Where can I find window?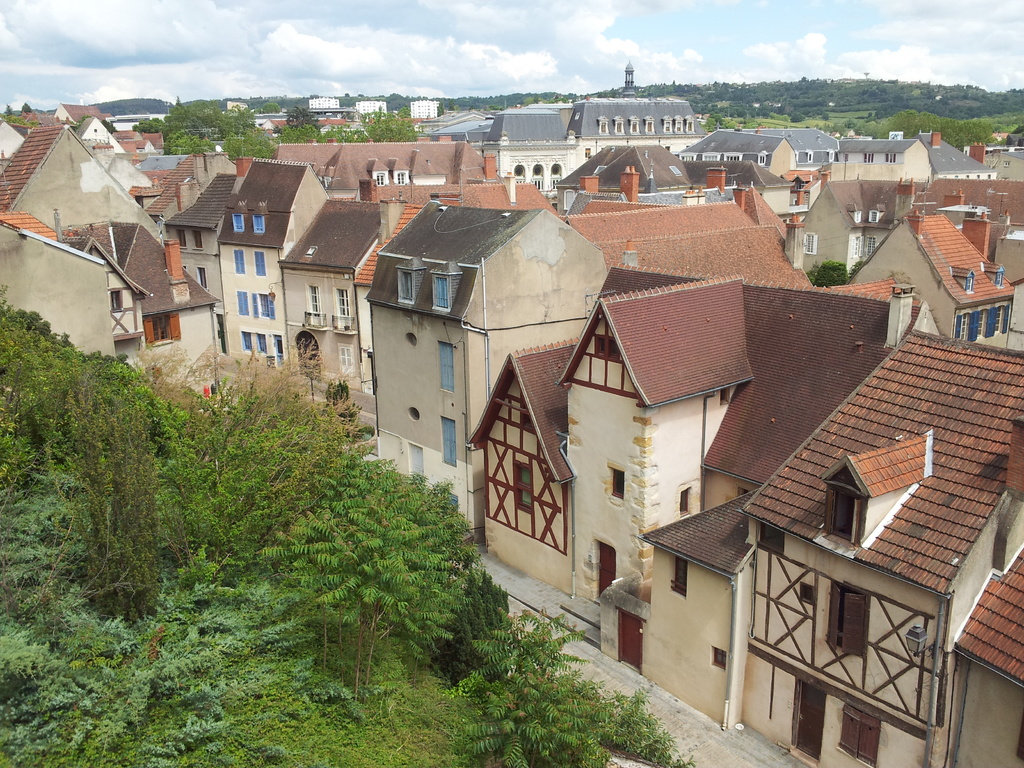
You can find it at [255,331,267,356].
